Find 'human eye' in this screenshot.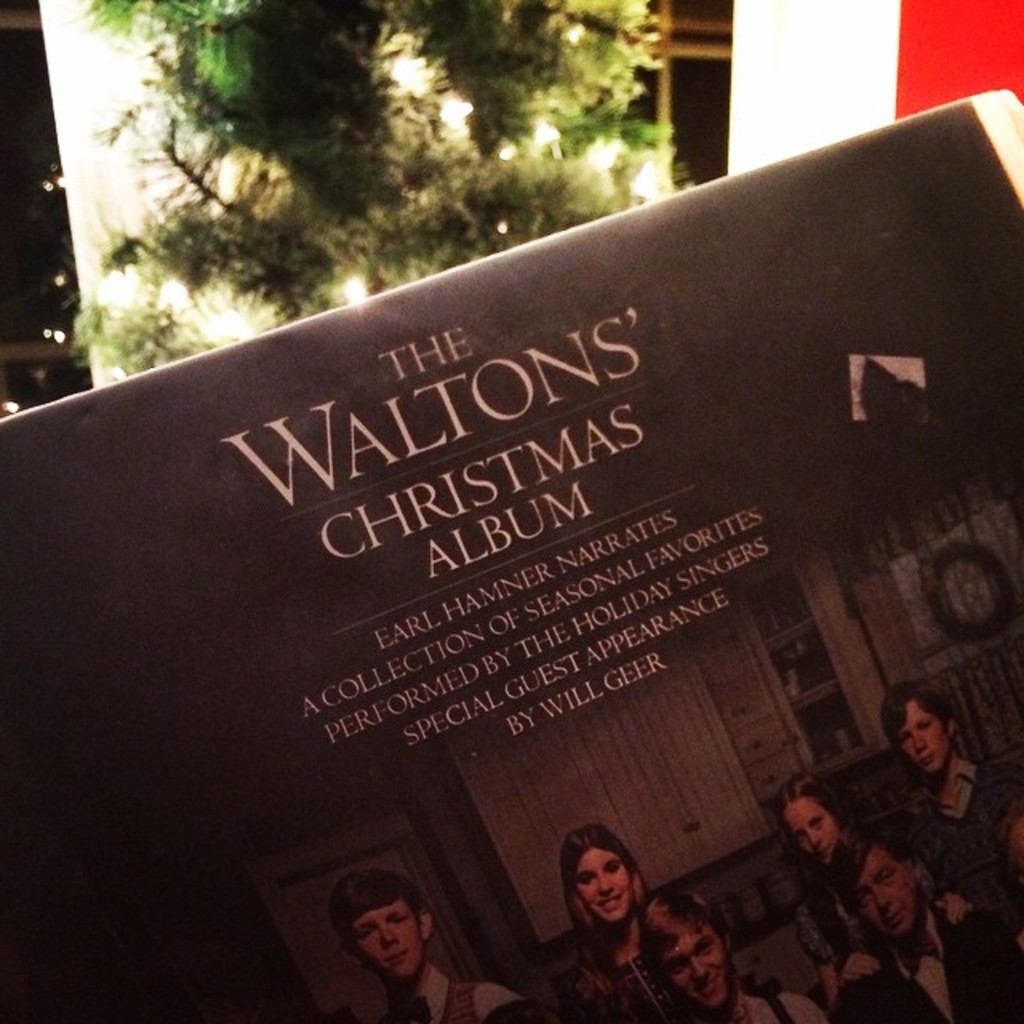
The bounding box for 'human eye' is {"left": 387, "top": 910, "right": 408, "bottom": 925}.
